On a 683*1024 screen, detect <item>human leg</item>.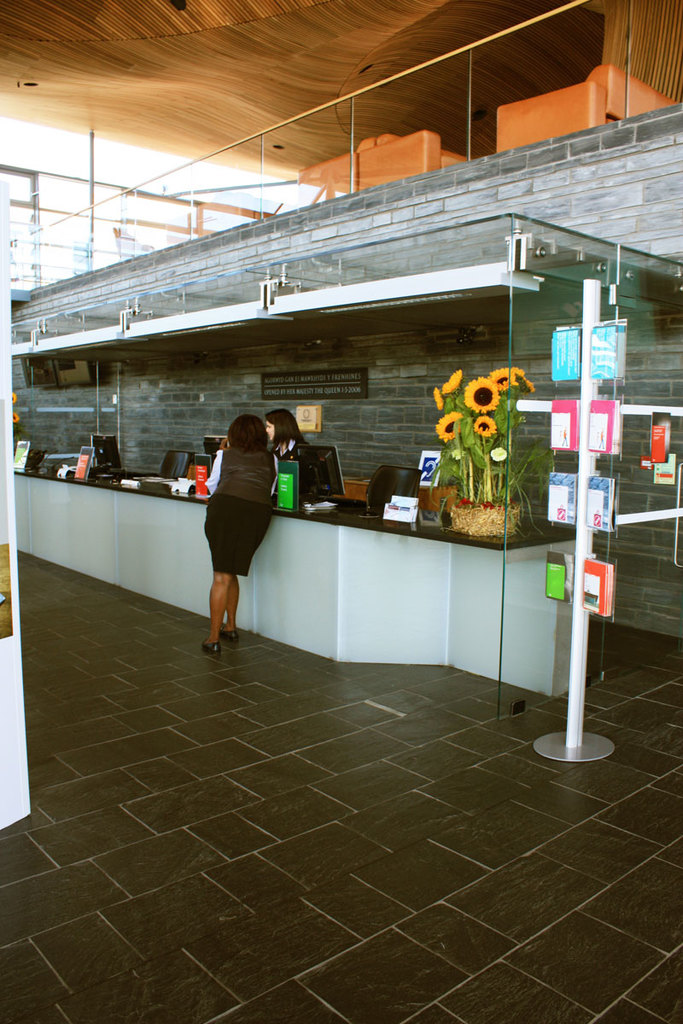
<region>201, 490, 244, 660</region>.
